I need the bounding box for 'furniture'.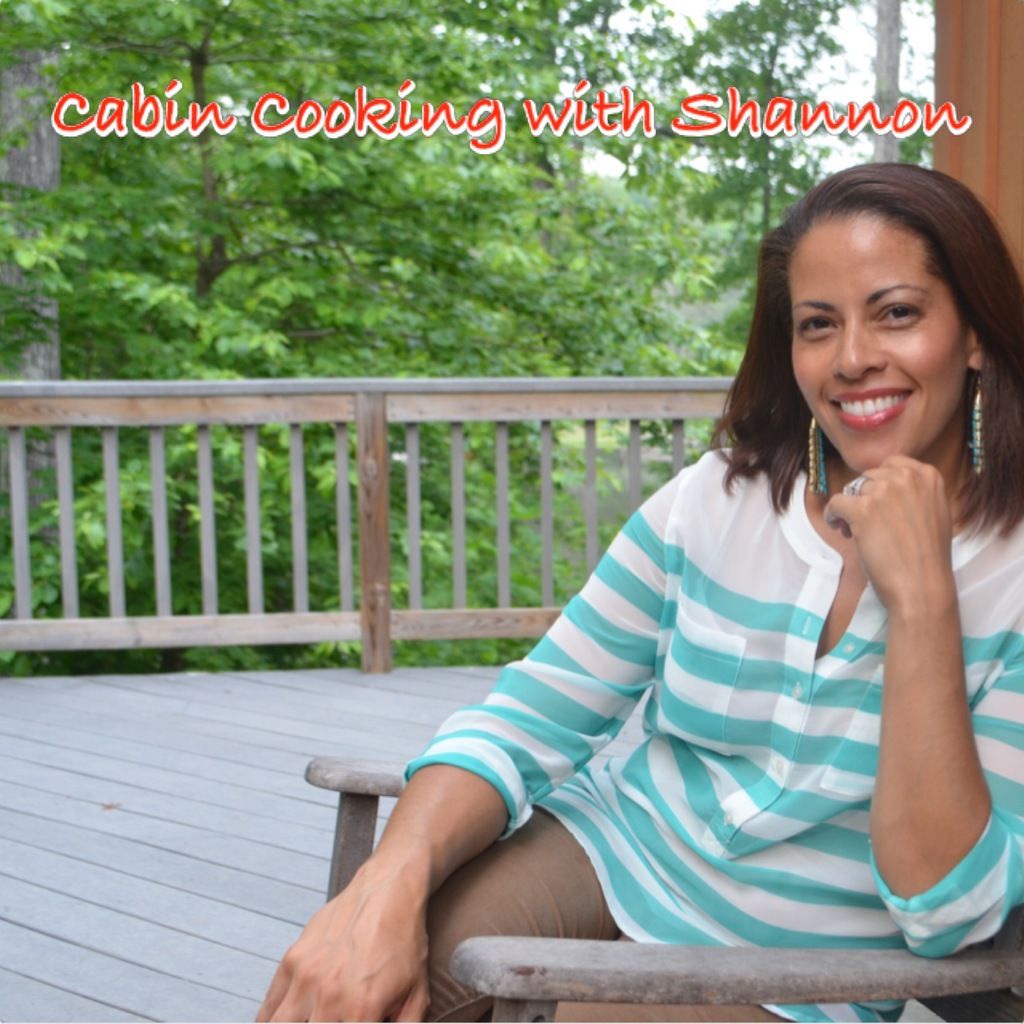
Here it is: locate(305, 761, 1023, 1023).
